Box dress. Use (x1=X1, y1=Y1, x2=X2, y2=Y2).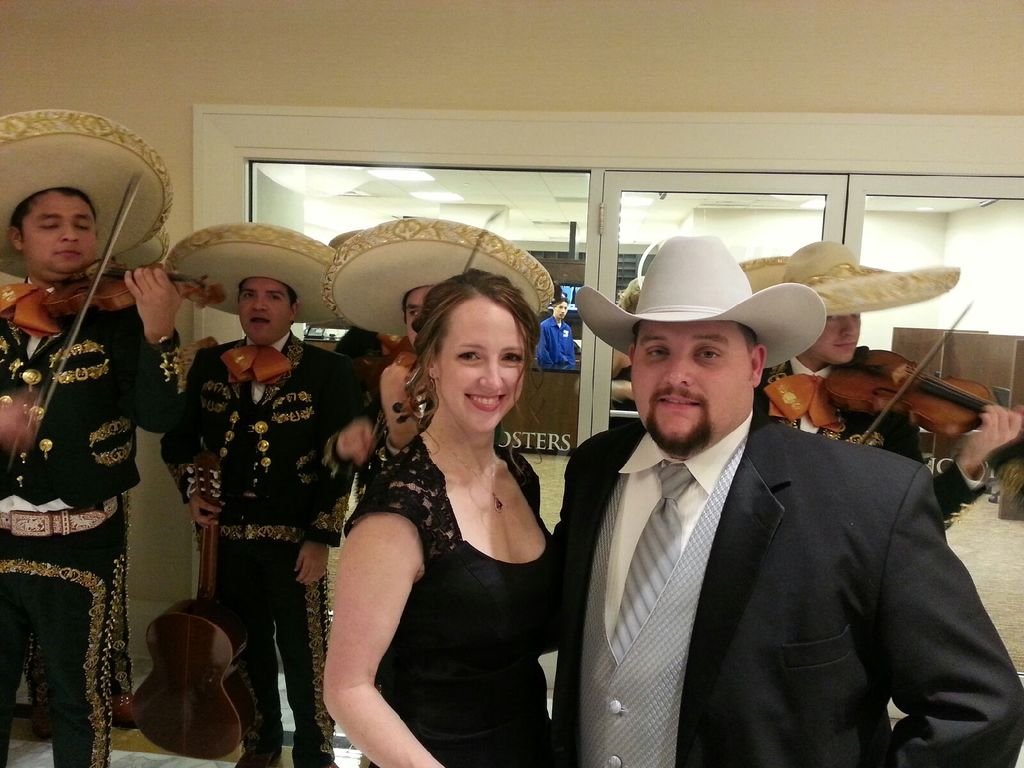
(x1=344, y1=437, x2=572, y2=767).
